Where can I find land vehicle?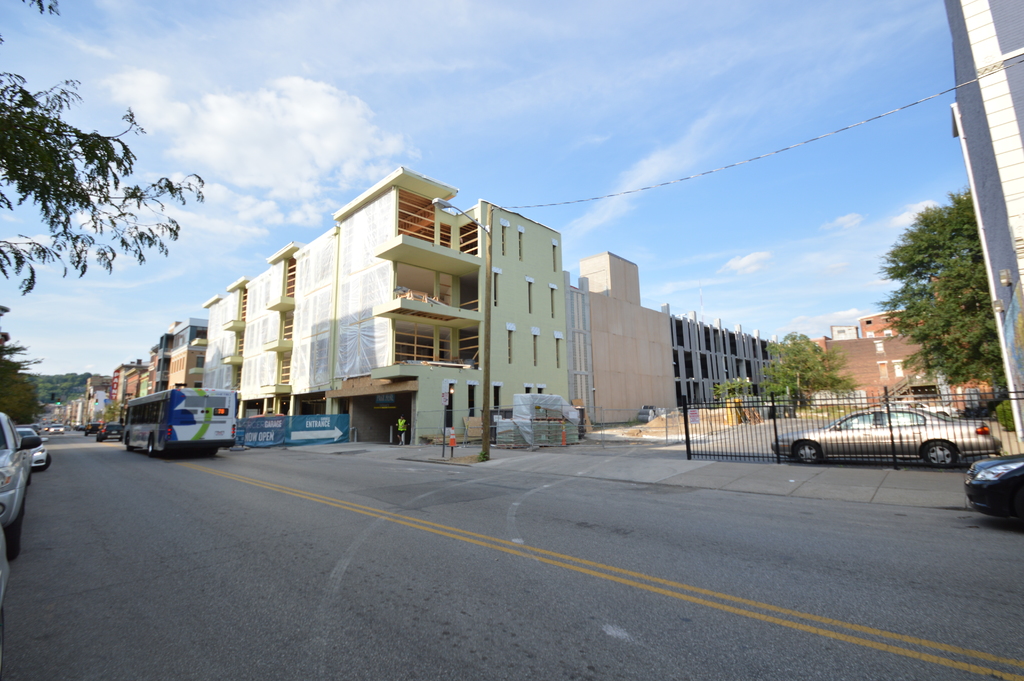
You can find it at left=118, top=377, right=236, bottom=463.
